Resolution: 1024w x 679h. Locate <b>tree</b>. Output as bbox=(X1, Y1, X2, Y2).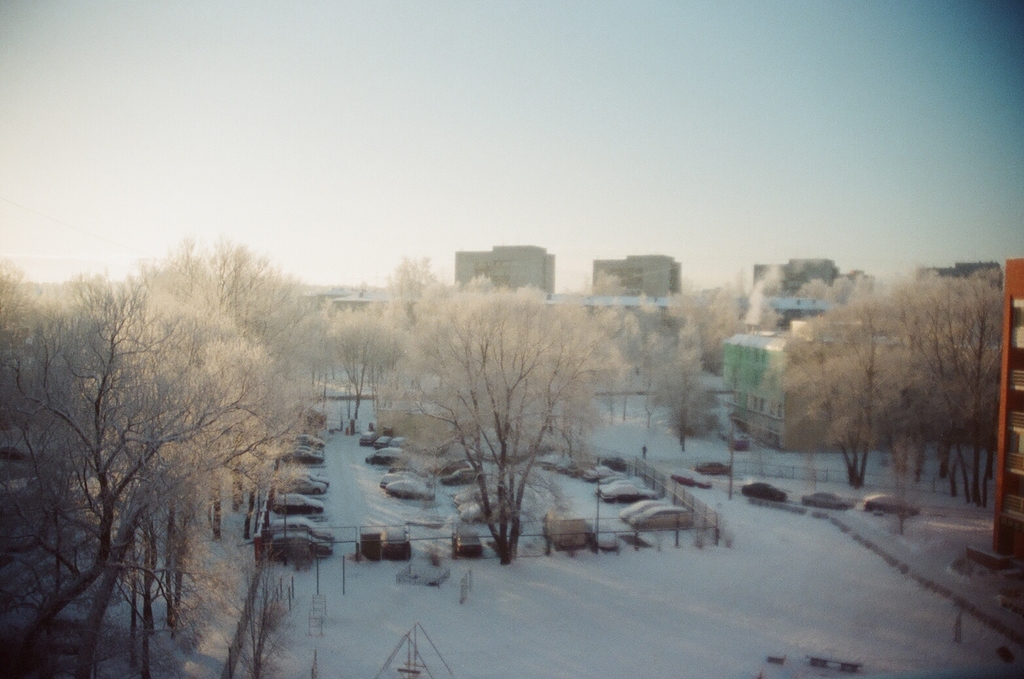
bbox=(377, 288, 620, 560).
